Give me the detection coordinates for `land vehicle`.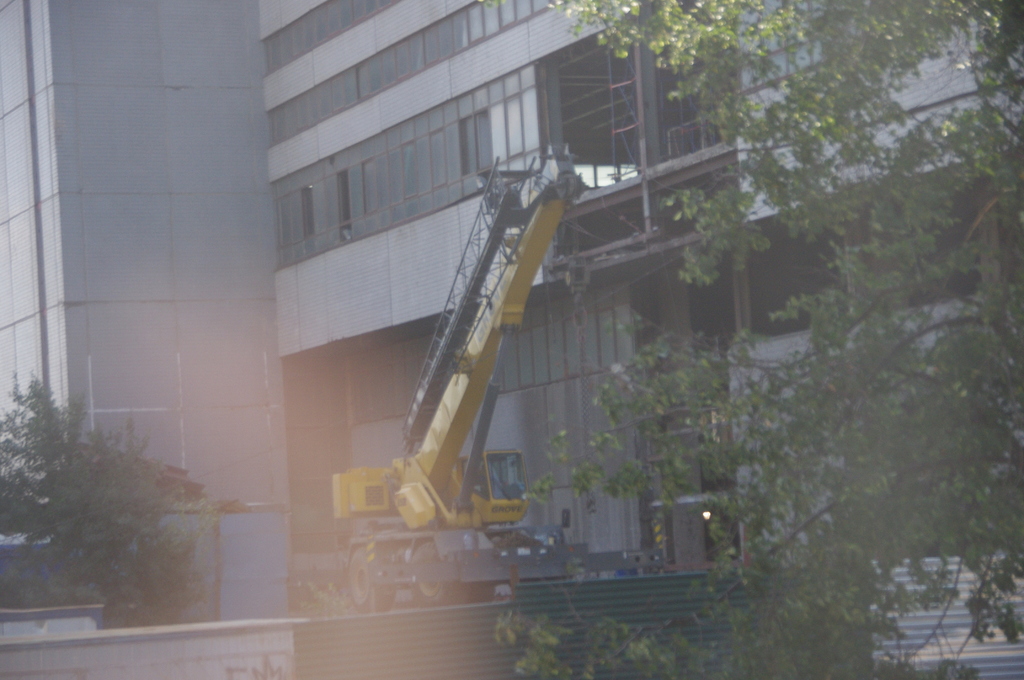
<region>355, 170, 621, 577</region>.
